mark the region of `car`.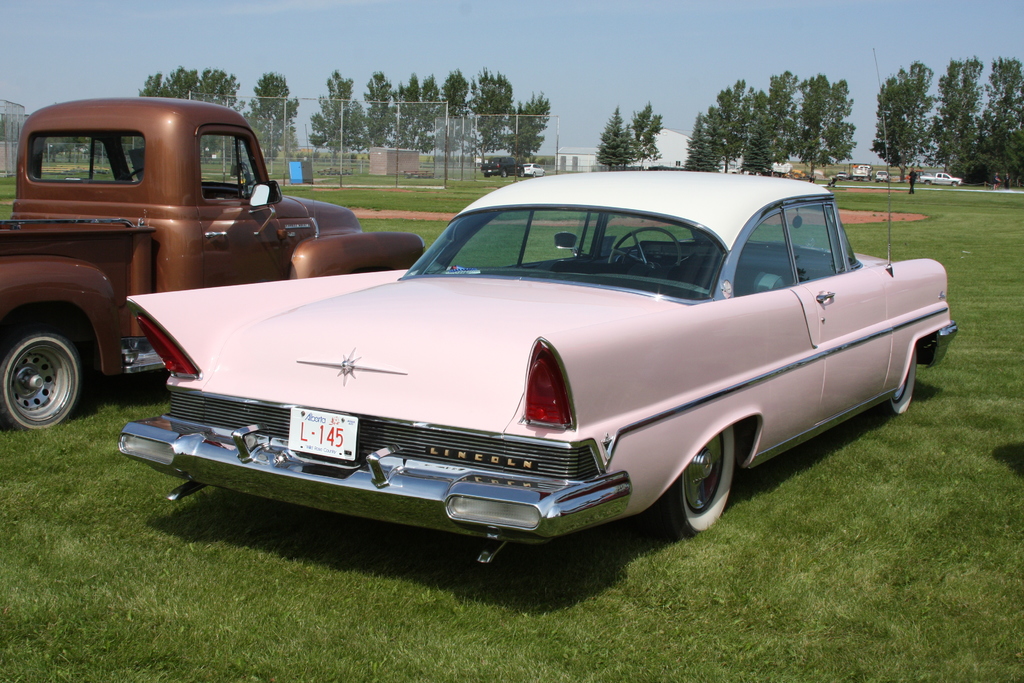
Region: region(116, 49, 959, 564).
